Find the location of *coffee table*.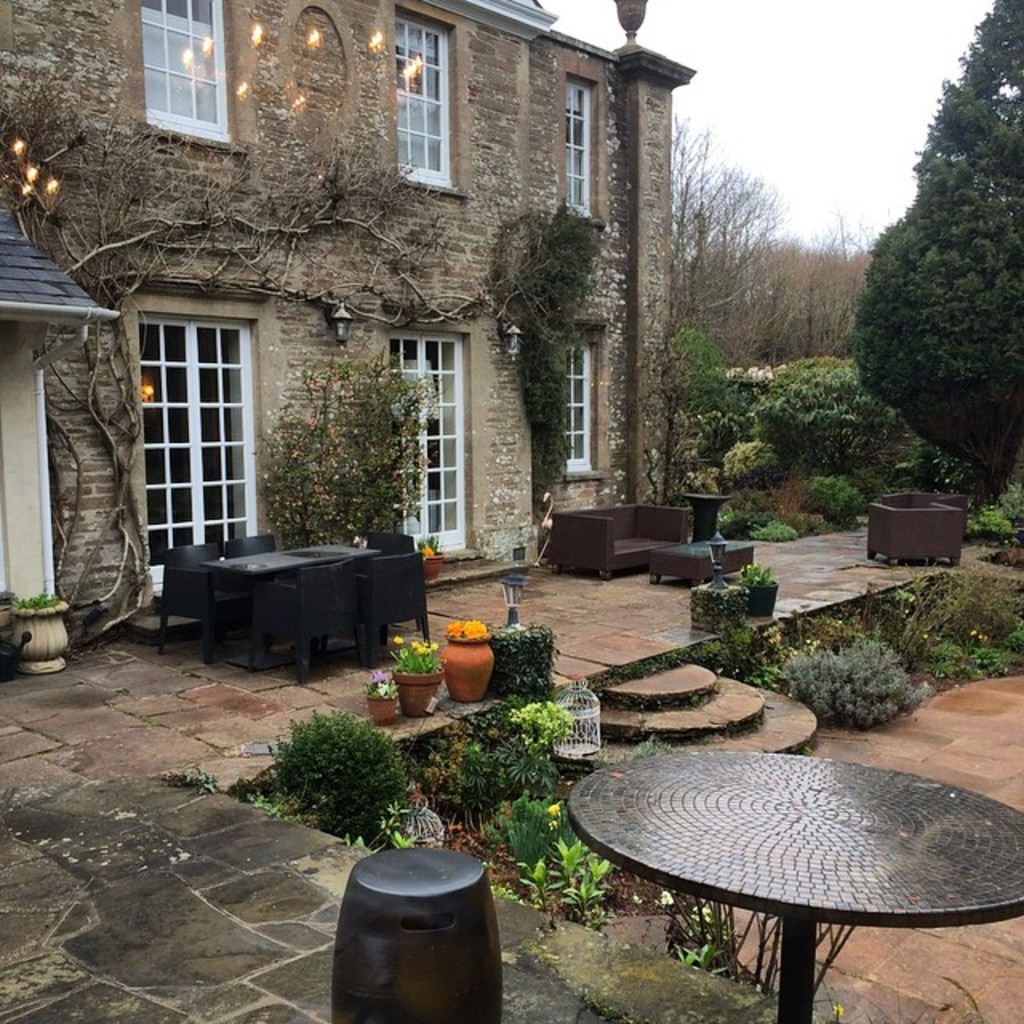
Location: [558,754,1010,1018].
